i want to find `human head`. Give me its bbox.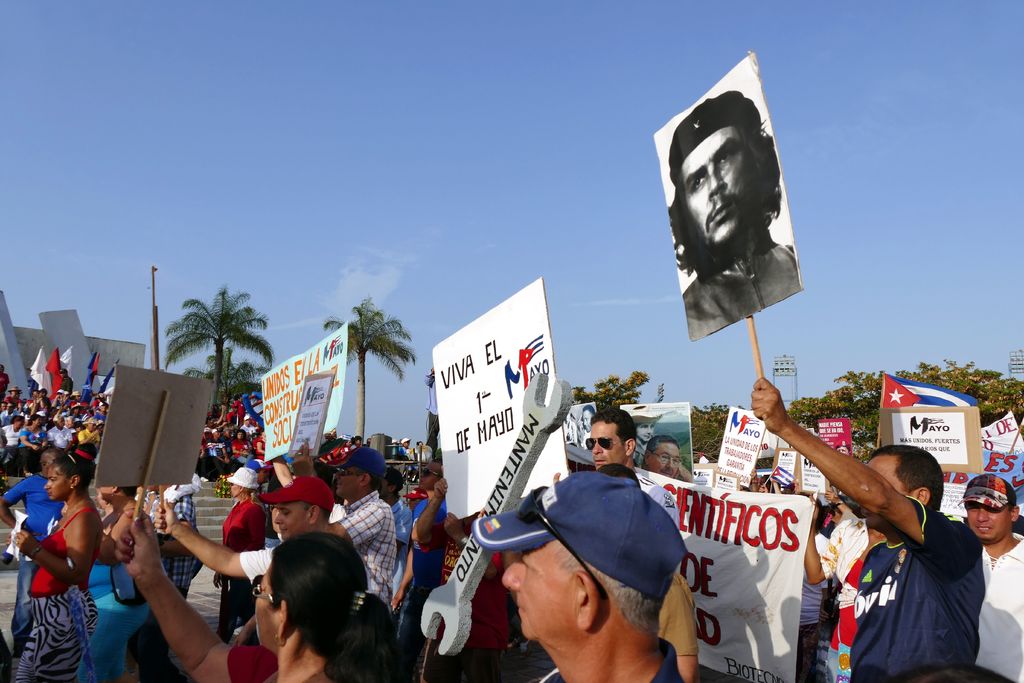
{"x1": 40, "y1": 446, "x2": 63, "y2": 481}.
